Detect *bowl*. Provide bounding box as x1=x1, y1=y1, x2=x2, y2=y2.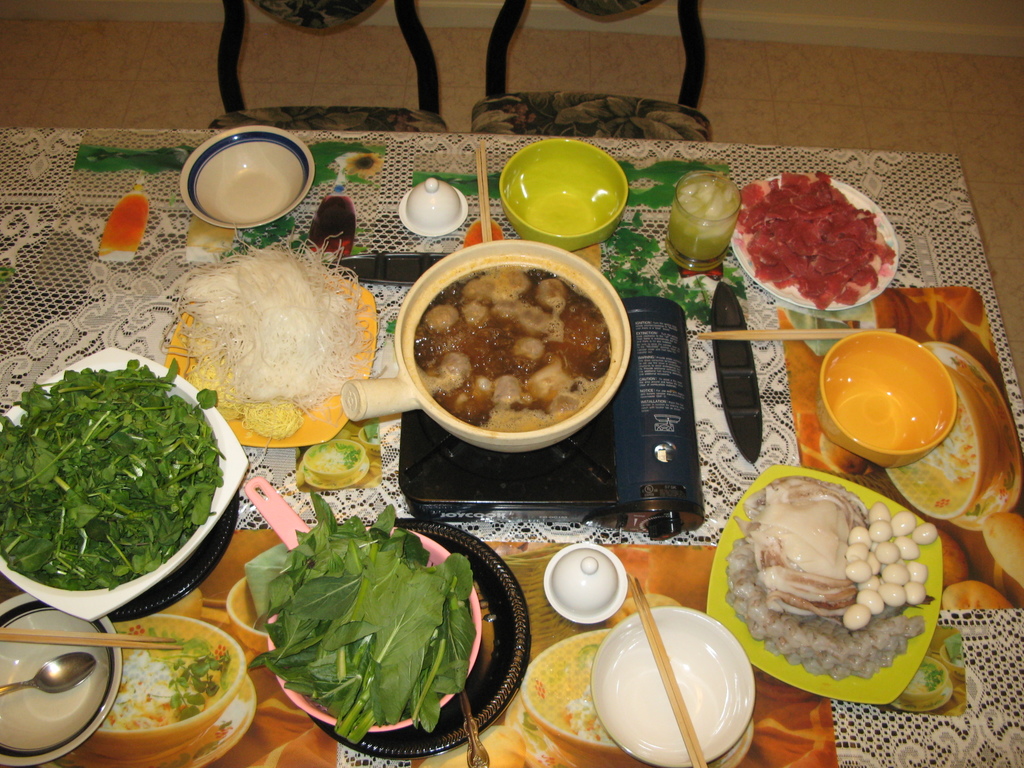
x1=0, y1=593, x2=123, y2=767.
